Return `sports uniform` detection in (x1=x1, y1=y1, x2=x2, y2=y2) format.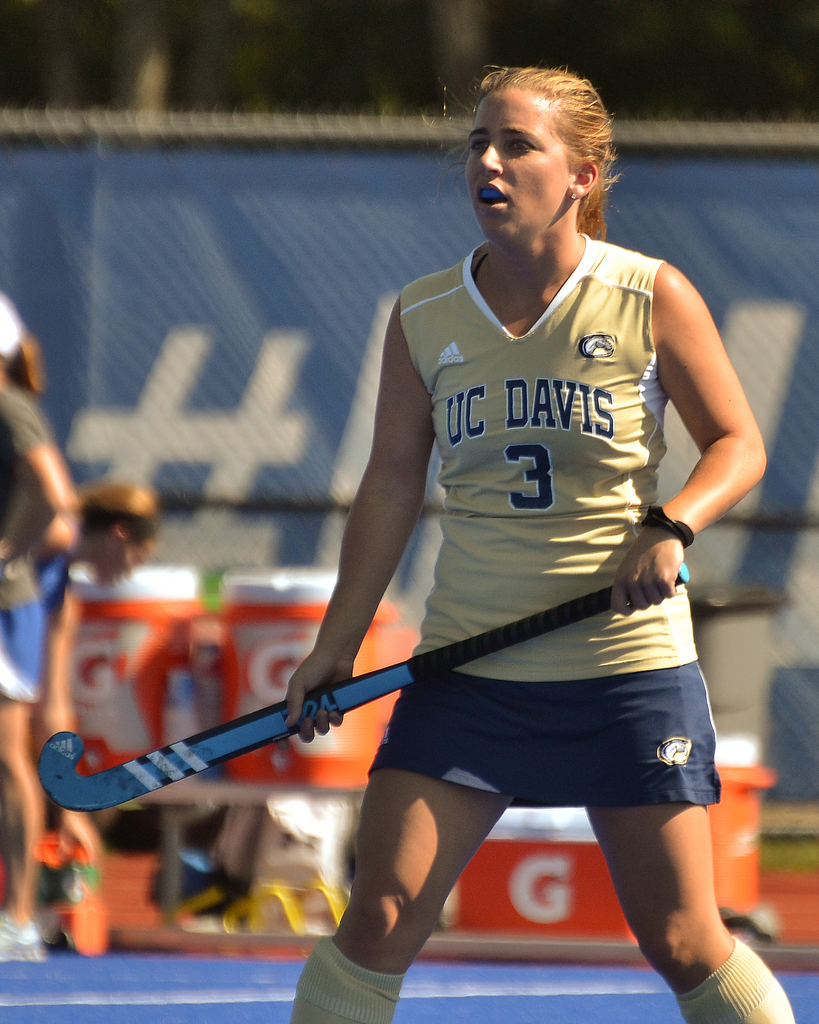
(x1=294, y1=231, x2=792, y2=1023).
